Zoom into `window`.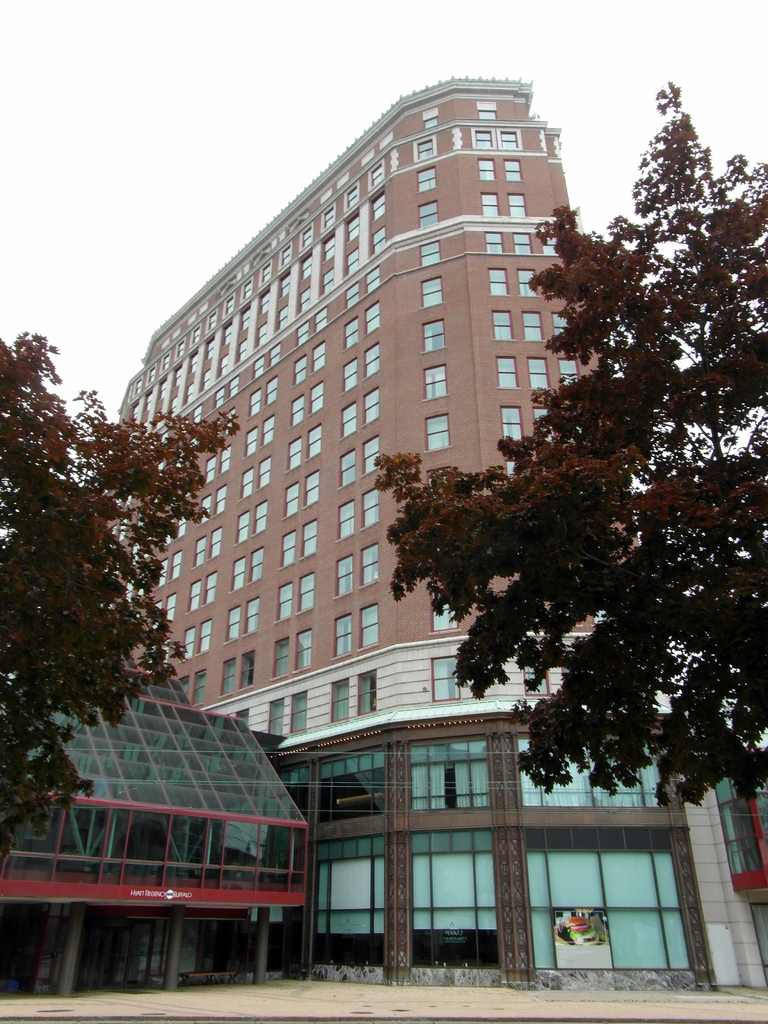
Zoom target: bbox=[422, 318, 442, 355].
